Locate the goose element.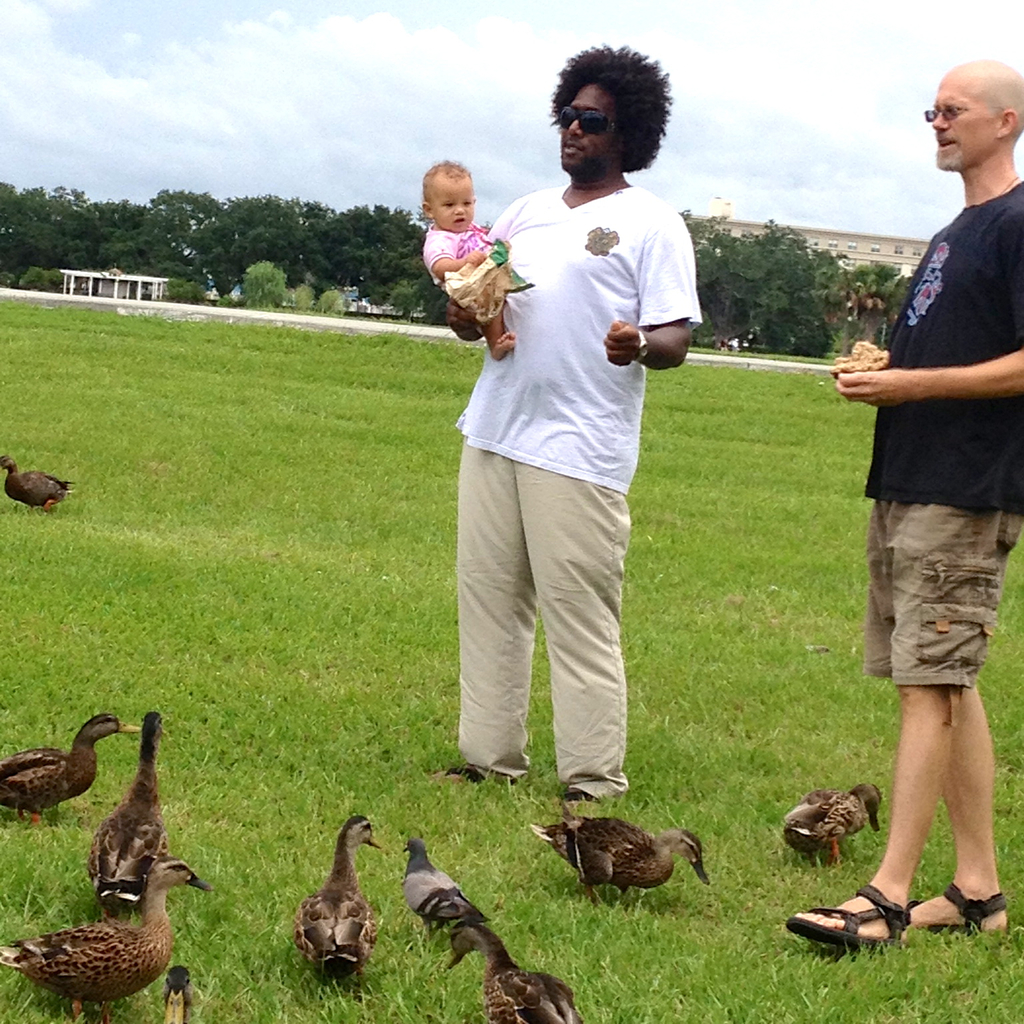
Element bbox: detection(0, 855, 205, 1015).
